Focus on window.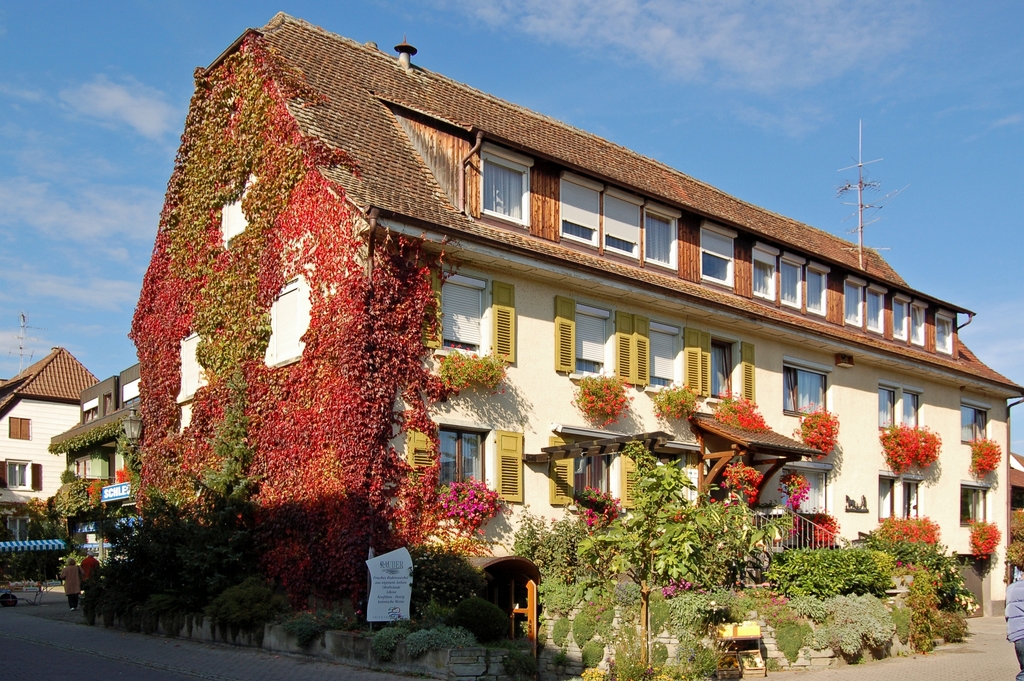
Focused at x1=934, y1=314, x2=954, y2=353.
